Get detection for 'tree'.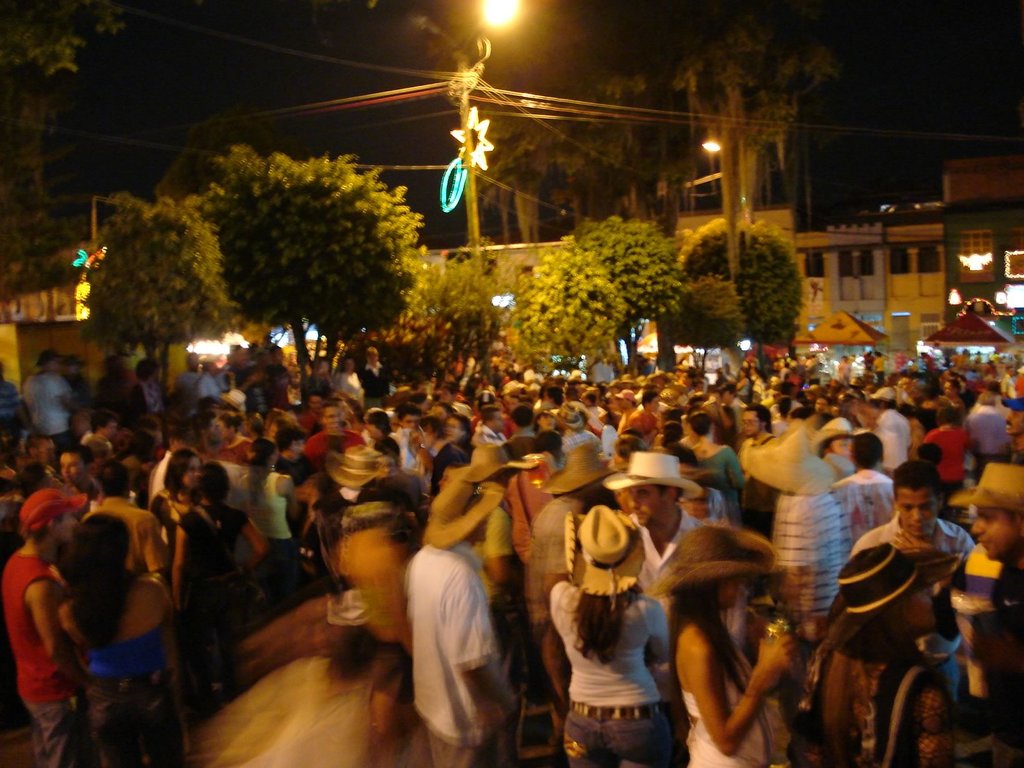
Detection: {"x1": 429, "y1": 236, "x2": 522, "y2": 372}.
